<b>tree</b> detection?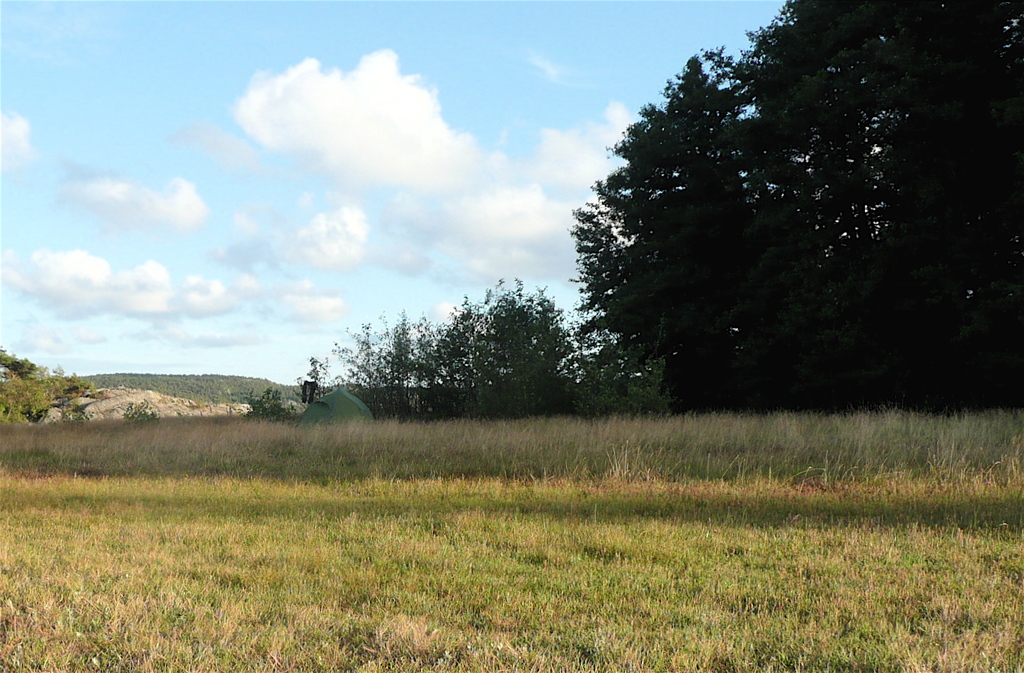
{"x1": 566, "y1": 0, "x2": 1023, "y2": 404}
